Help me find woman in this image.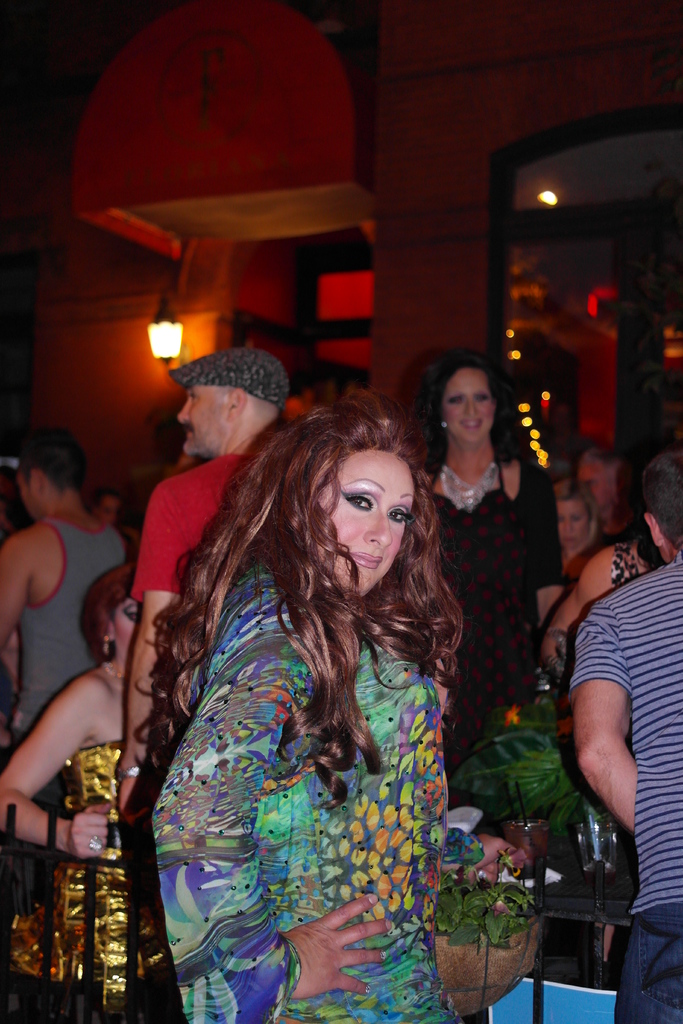
Found it: x1=397, y1=353, x2=562, y2=810.
